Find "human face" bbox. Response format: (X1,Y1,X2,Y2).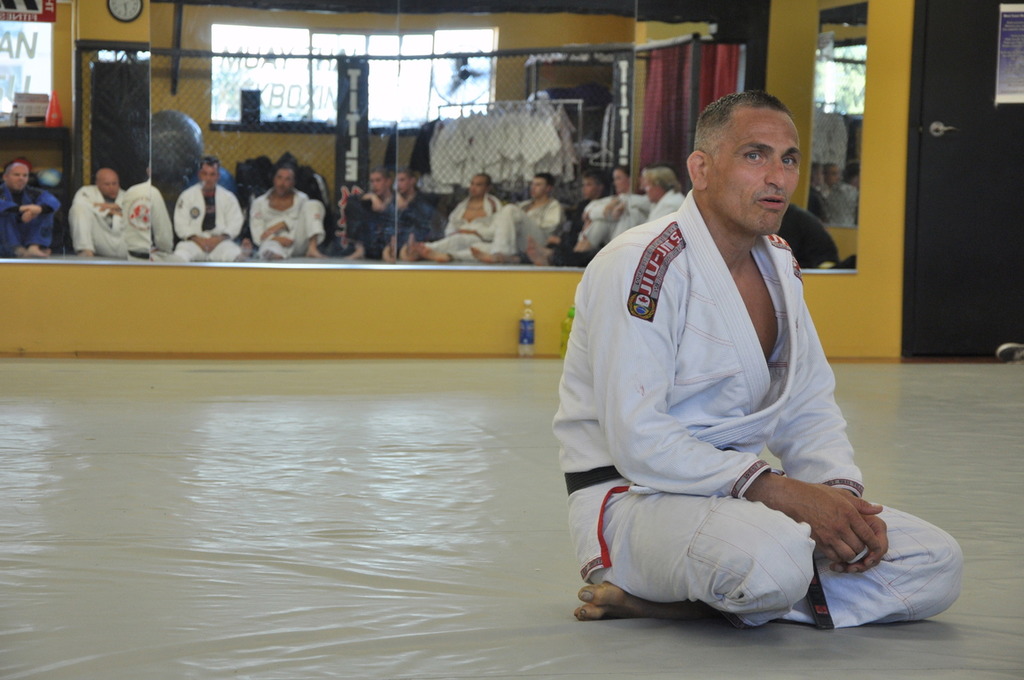
(368,172,384,197).
